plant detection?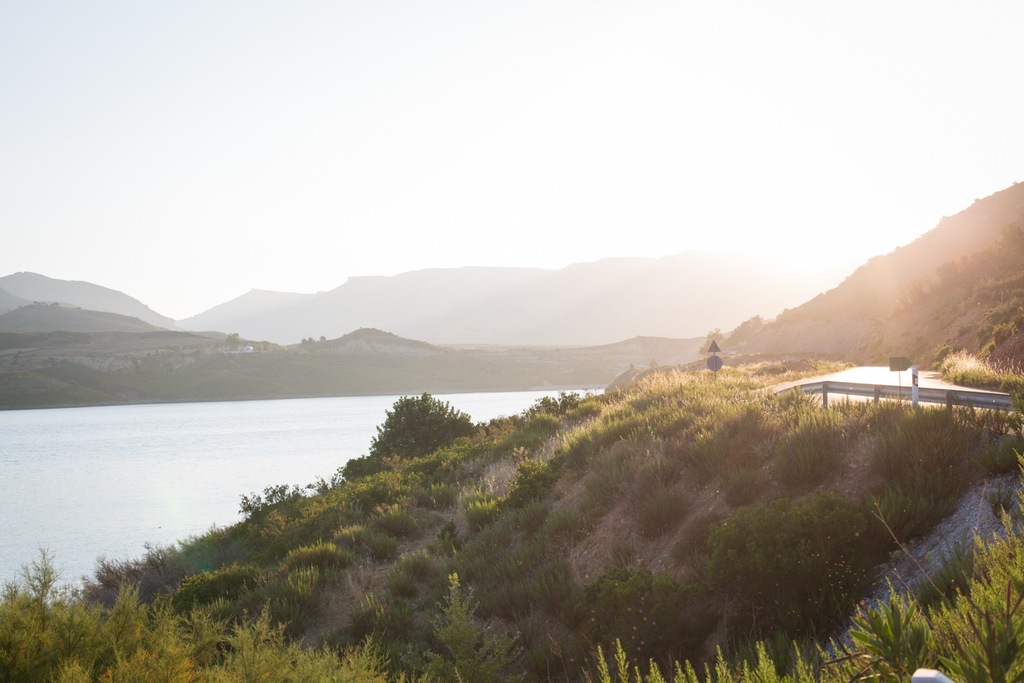
select_region(337, 451, 396, 482)
